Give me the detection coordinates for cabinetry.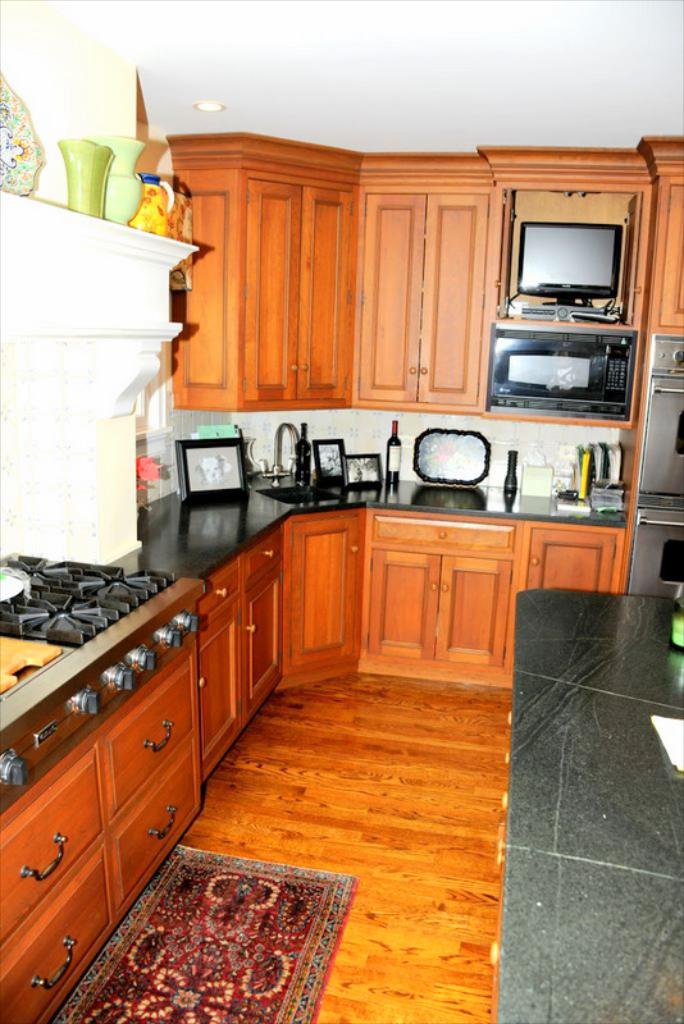
<bbox>229, 178, 355, 404</bbox>.
